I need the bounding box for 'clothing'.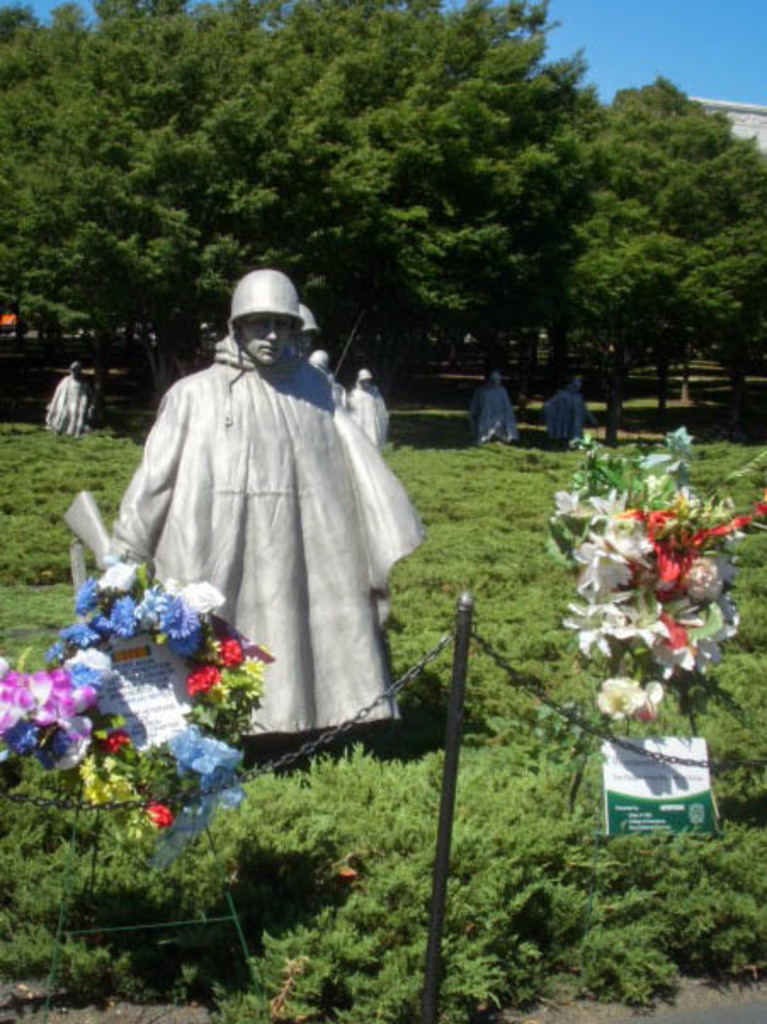
Here it is: rect(104, 289, 423, 737).
